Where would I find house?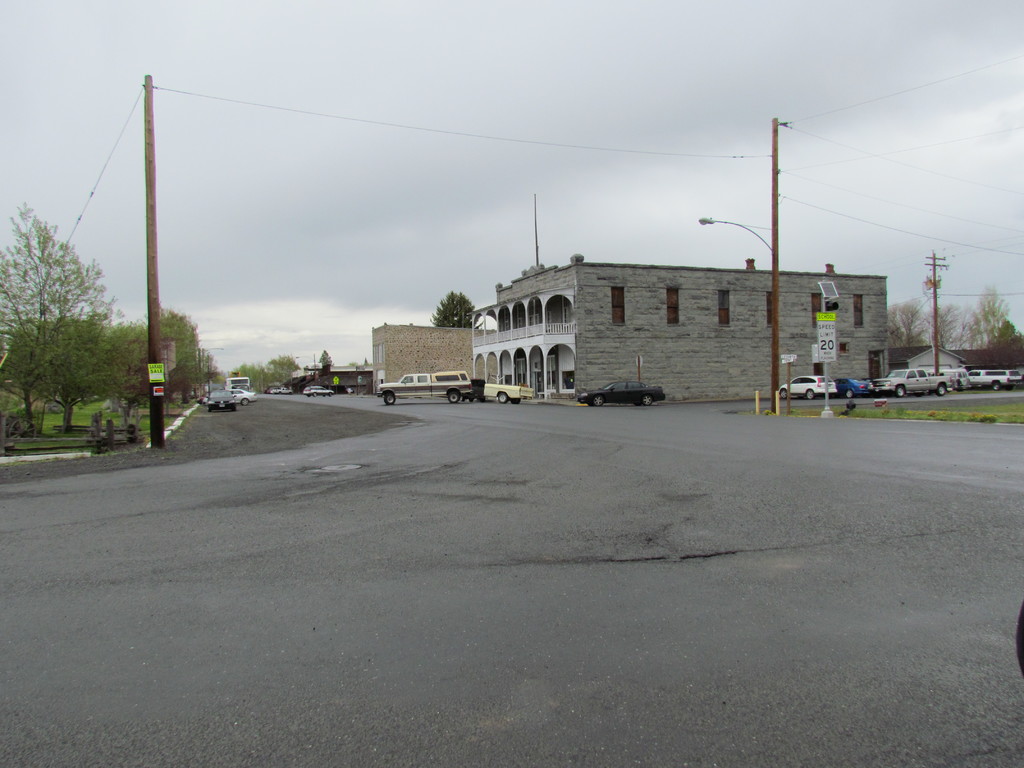
At <bbox>455, 255, 879, 394</bbox>.
